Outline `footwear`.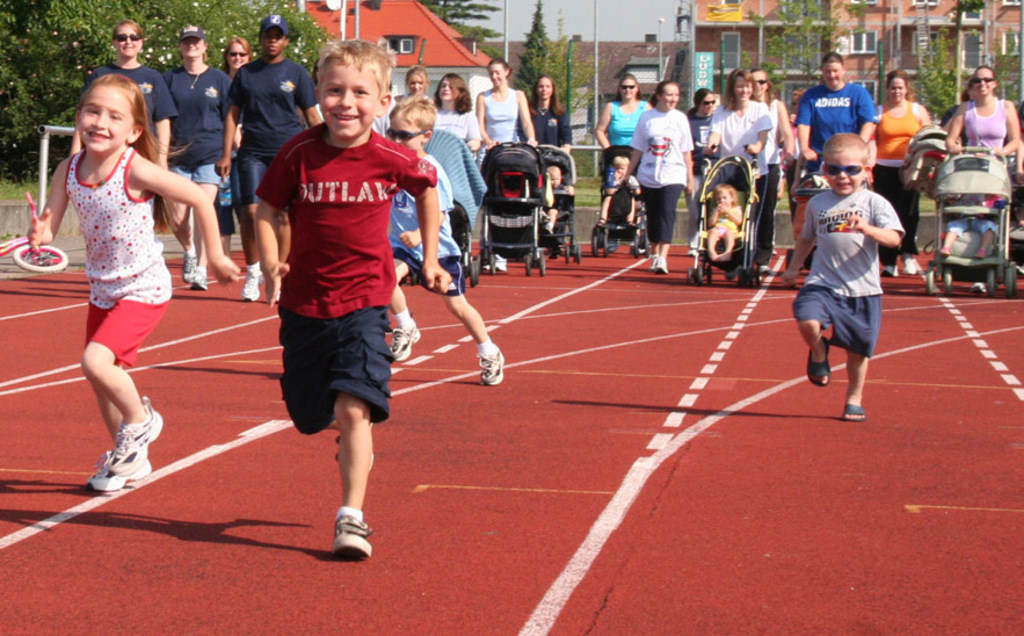
Outline: l=903, t=256, r=912, b=274.
